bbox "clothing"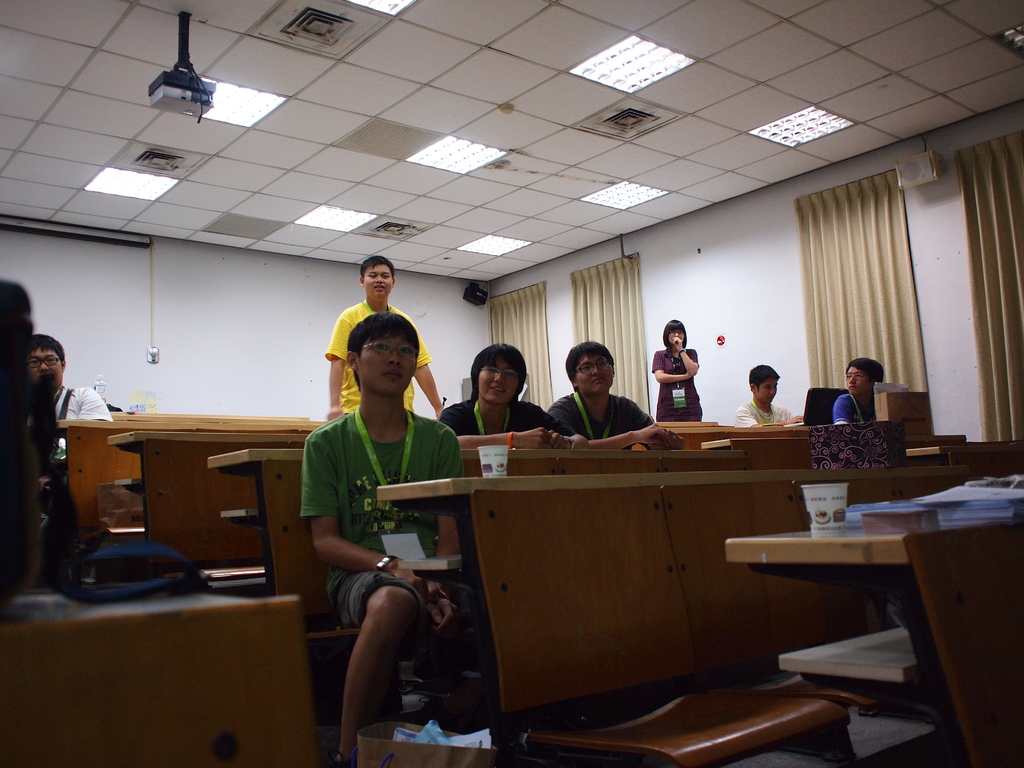
crop(731, 398, 794, 423)
